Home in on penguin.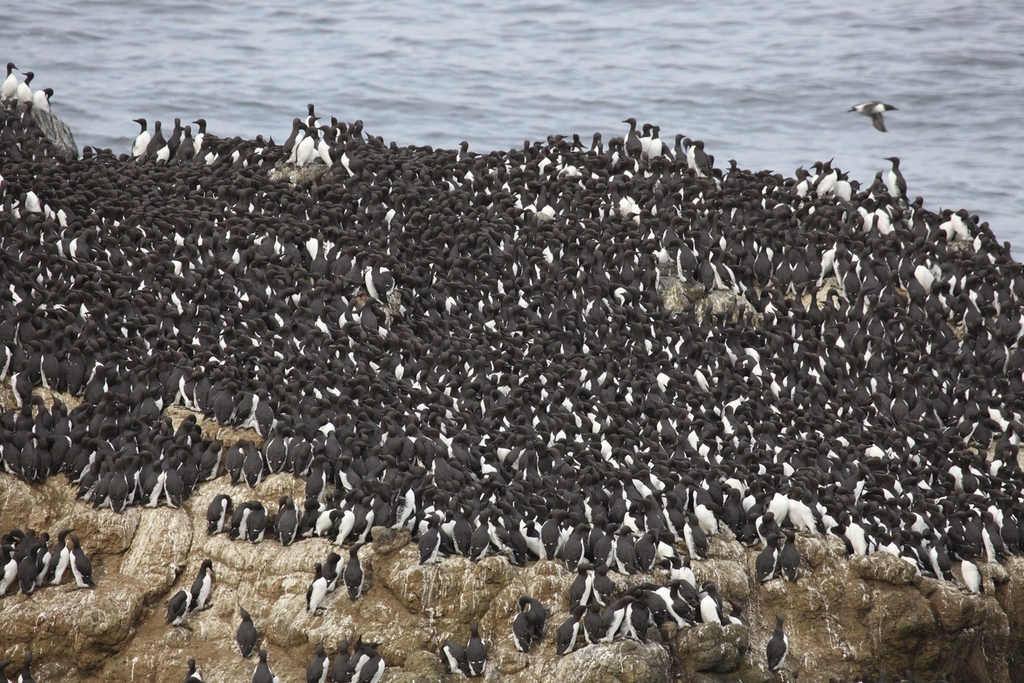
Homed in at locate(16, 71, 33, 109).
